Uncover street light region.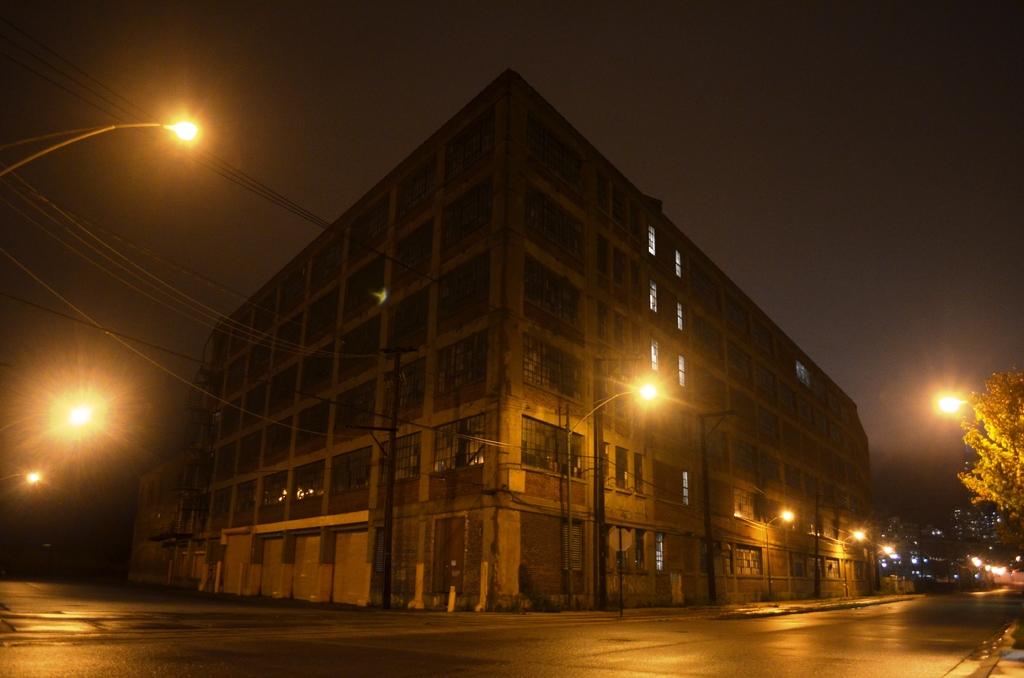
Uncovered: (928,387,973,412).
